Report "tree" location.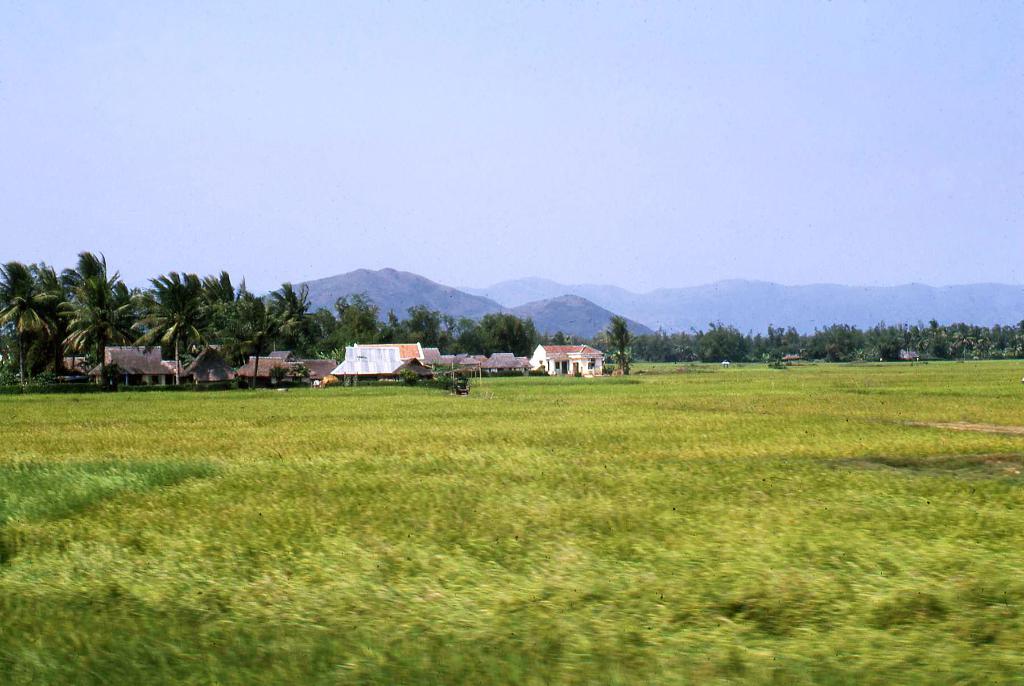
Report: [left=0, top=259, right=72, bottom=383].
